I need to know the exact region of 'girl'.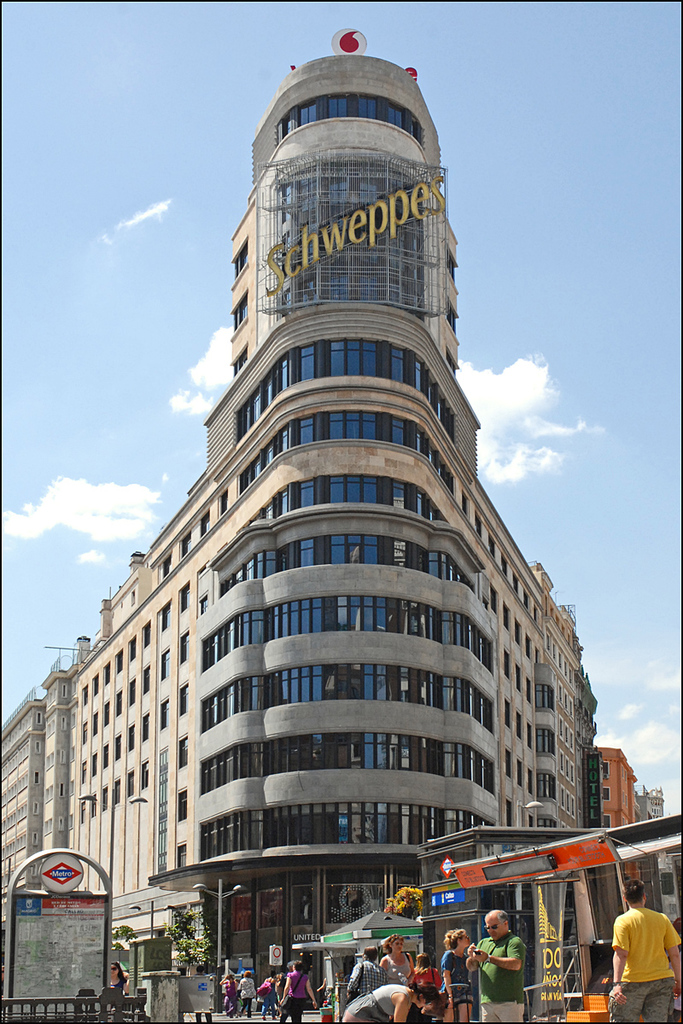
Region: Rect(343, 983, 438, 1021).
